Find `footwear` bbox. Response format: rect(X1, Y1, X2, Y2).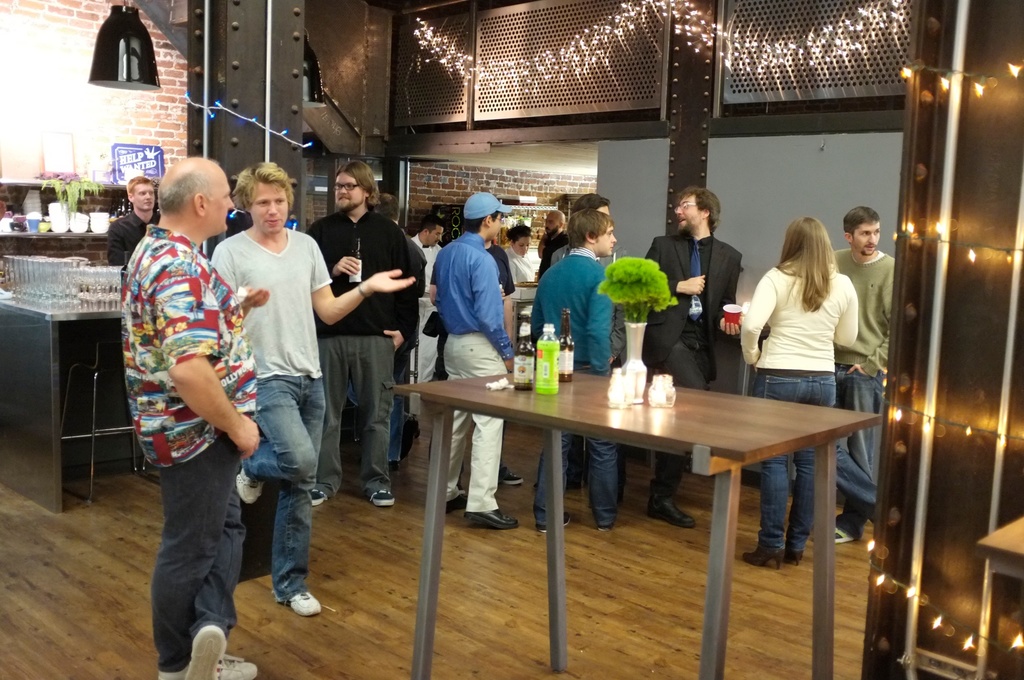
rect(597, 526, 608, 534).
